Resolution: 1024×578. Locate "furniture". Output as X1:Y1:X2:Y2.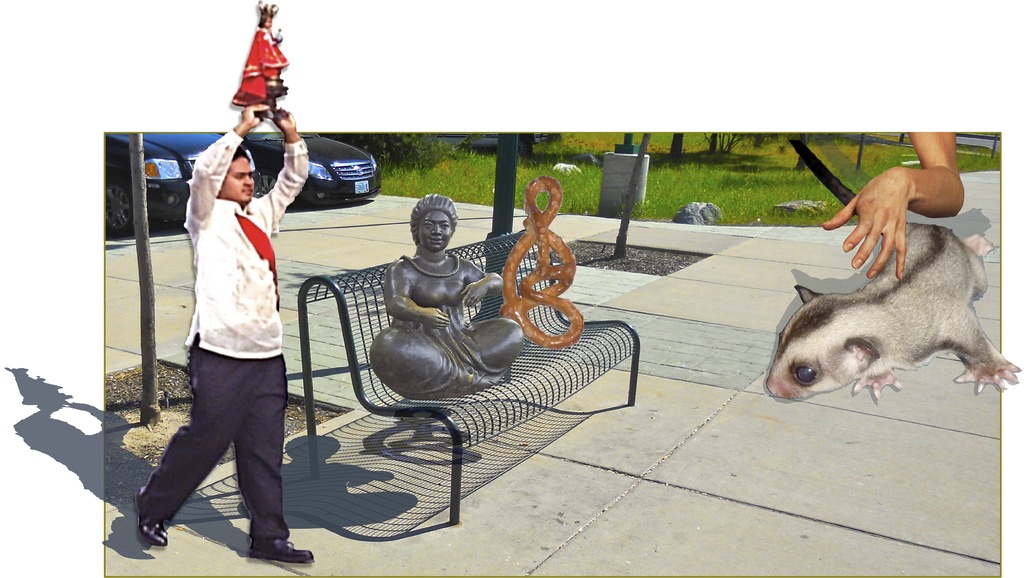
296:227:641:527.
